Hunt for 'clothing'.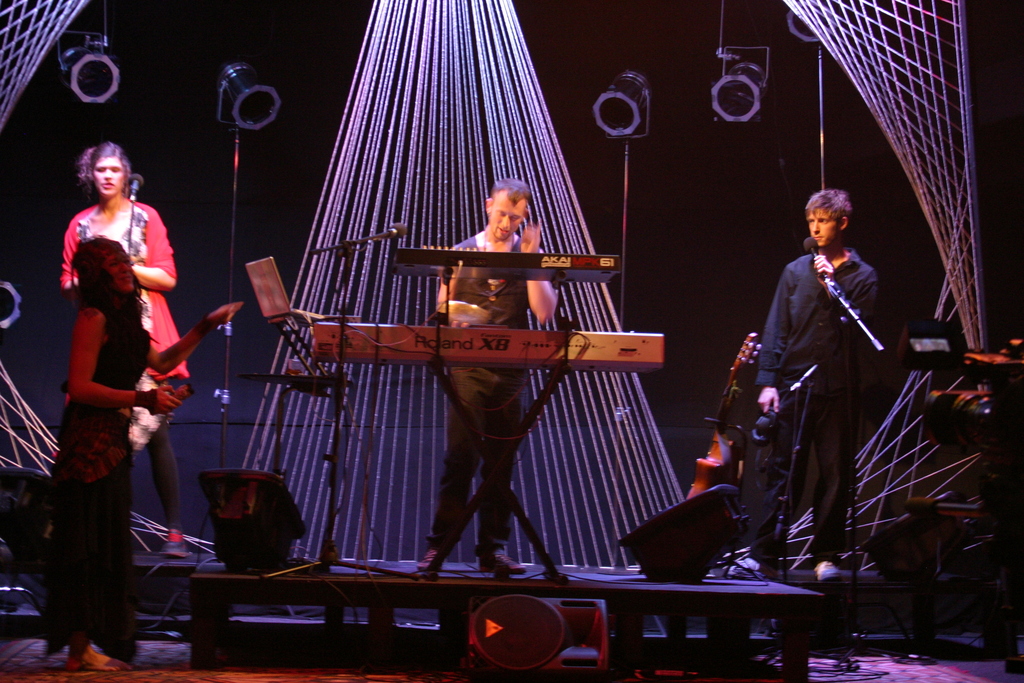
Hunted down at select_region(56, 182, 185, 379).
